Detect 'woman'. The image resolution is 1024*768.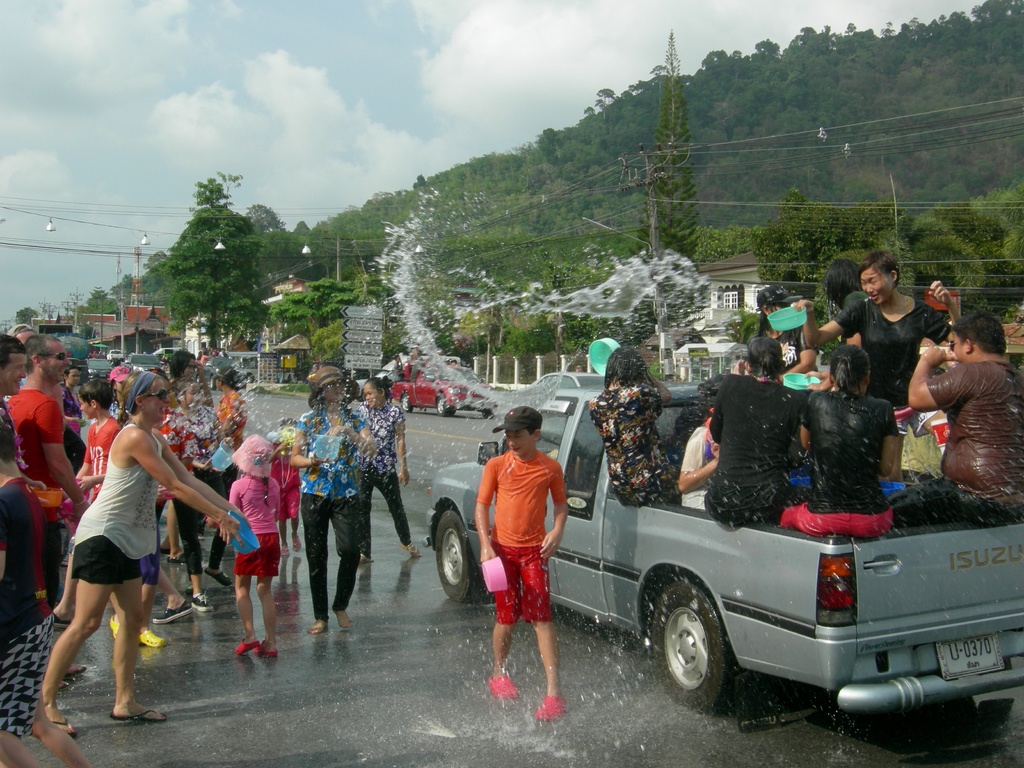
x1=779 y1=346 x2=903 y2=542.
